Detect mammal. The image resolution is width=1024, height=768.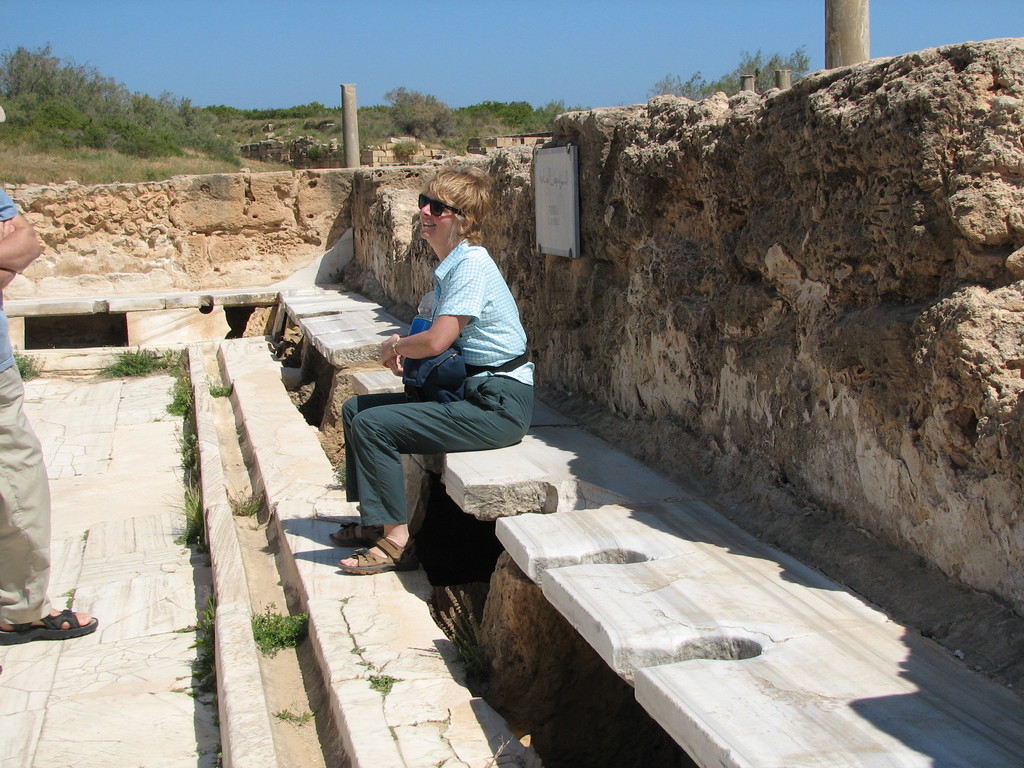
left=0, top=104, right=95, bottom=669.
